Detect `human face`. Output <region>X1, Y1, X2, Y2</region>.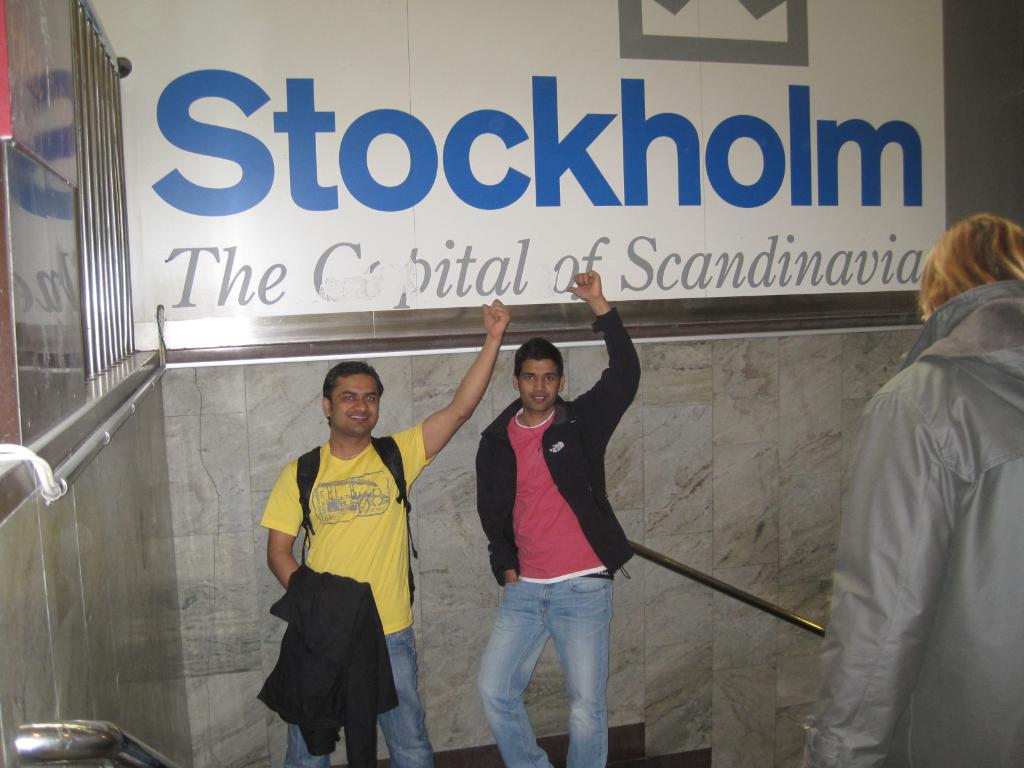
<region>521, 360, 559, 414</region>.
